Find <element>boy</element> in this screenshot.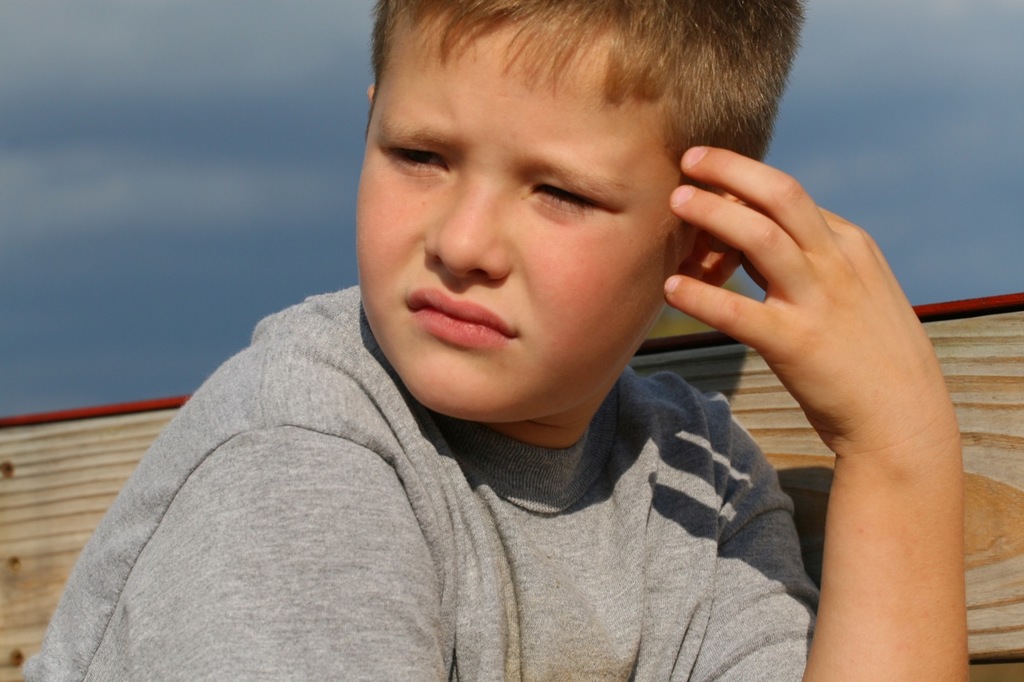
The bounding box for <element>boy</element> is (left=89, top=0, right=857, bottom=666).
